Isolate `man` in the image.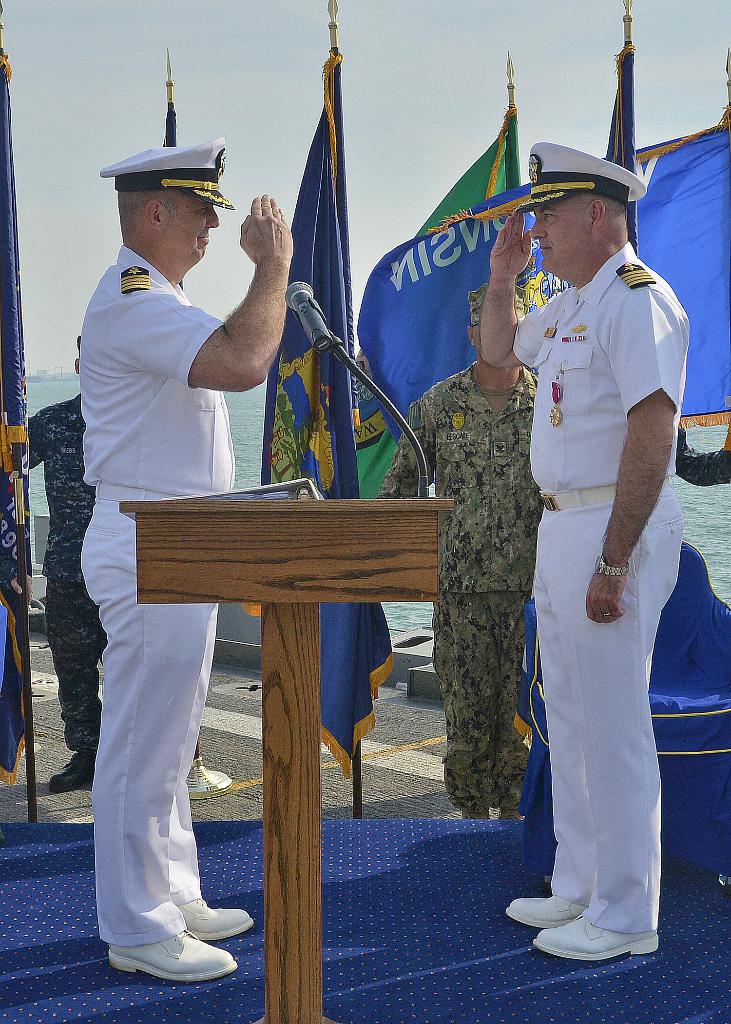
Isolated region: [x1=77, y1=136, x2=294, y2=989].
